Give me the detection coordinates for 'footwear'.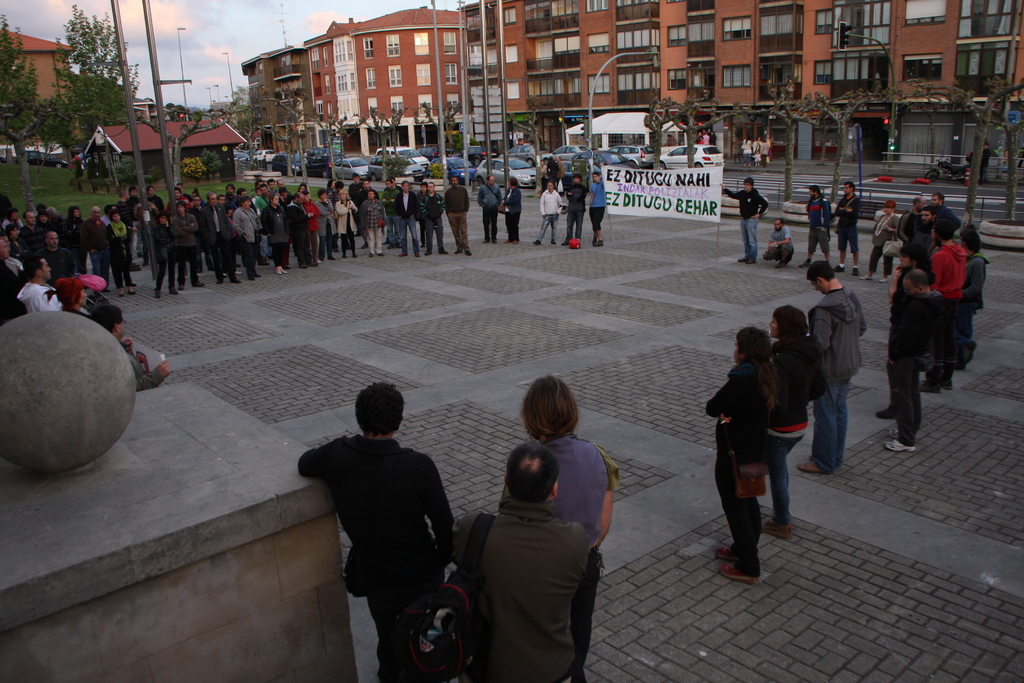
<box>276,272,285,276</box>.
